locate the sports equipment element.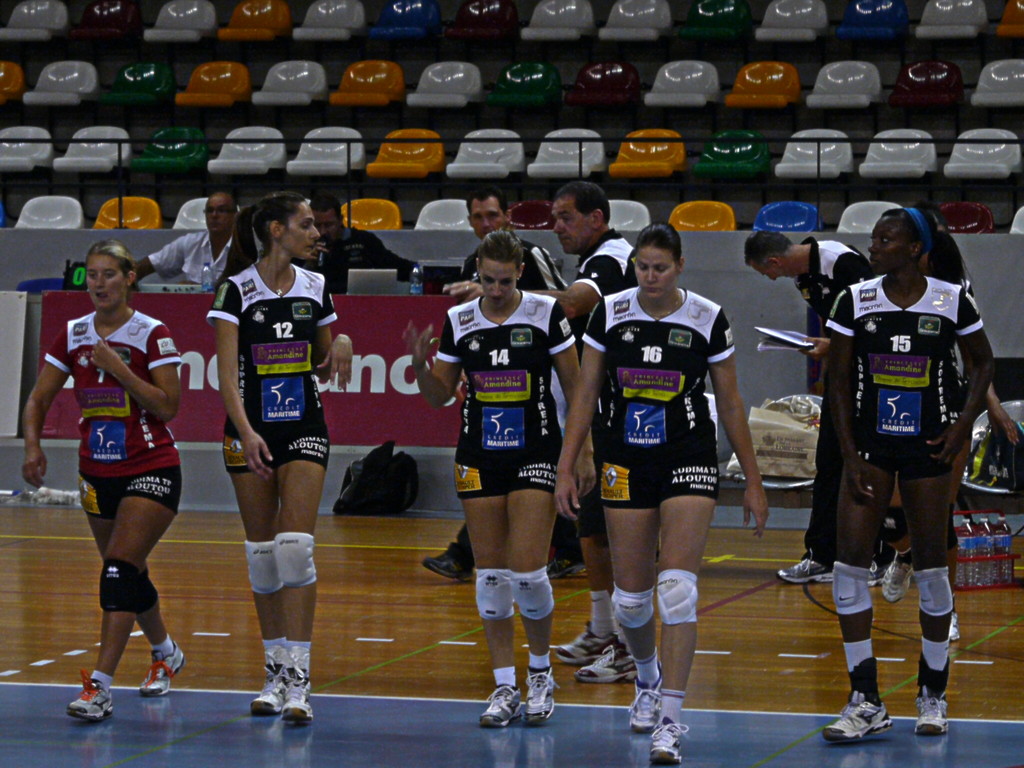
Element bbox: 917/687/949/735.
